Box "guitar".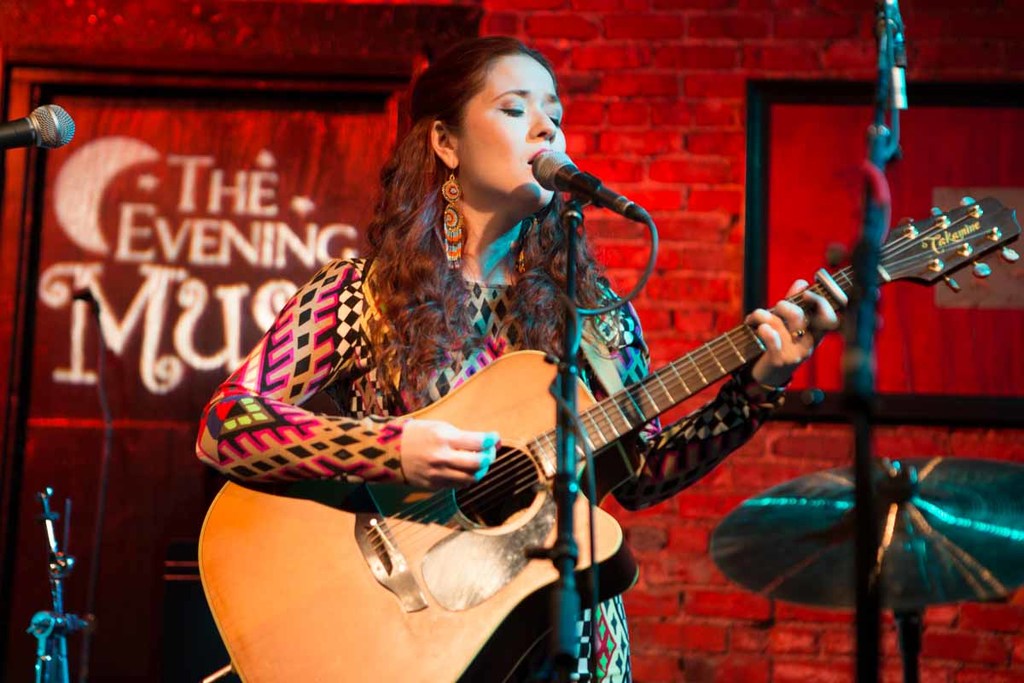
{"left": 177, "top": 193, "right": 1022, "bottom": 682}.
